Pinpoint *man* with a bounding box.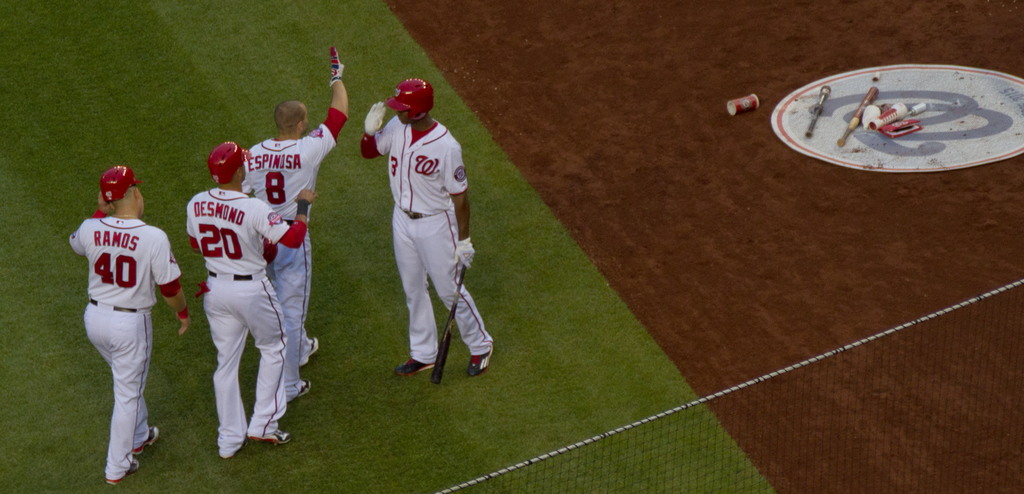
left=355, top=76, right=465, bottom=374.
